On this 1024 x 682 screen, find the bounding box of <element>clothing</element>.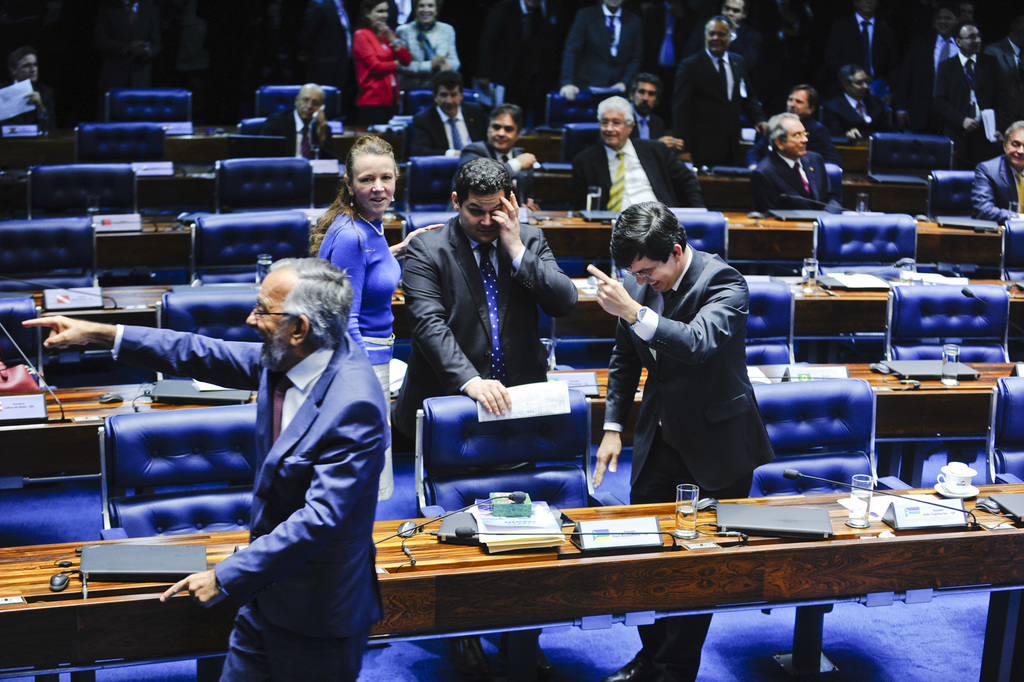
Bounding box: (663, 47, 774, 161).
